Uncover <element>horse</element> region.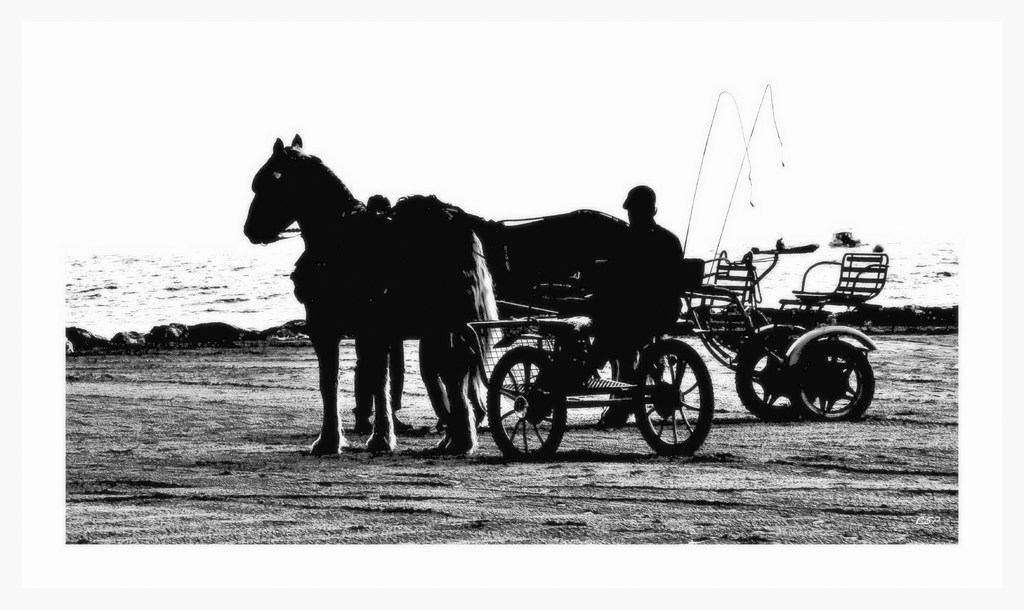
Uncovered: region(241, 131, 500, 457).
